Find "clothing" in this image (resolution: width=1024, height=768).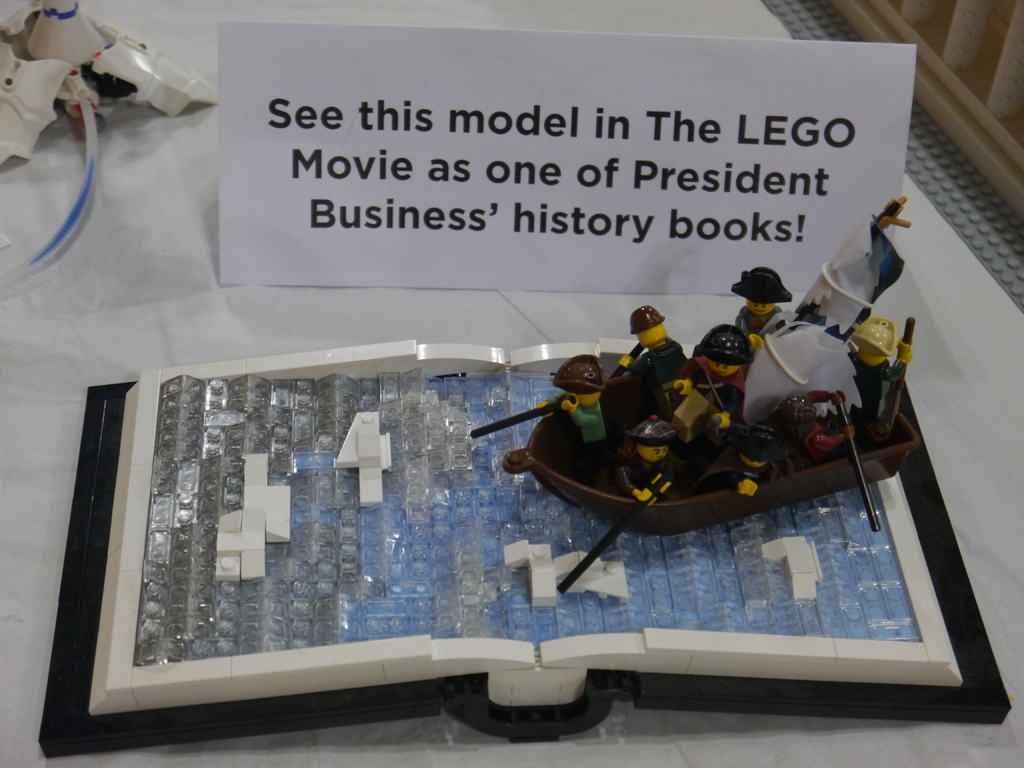
locate(628, 339, 689, 394).
